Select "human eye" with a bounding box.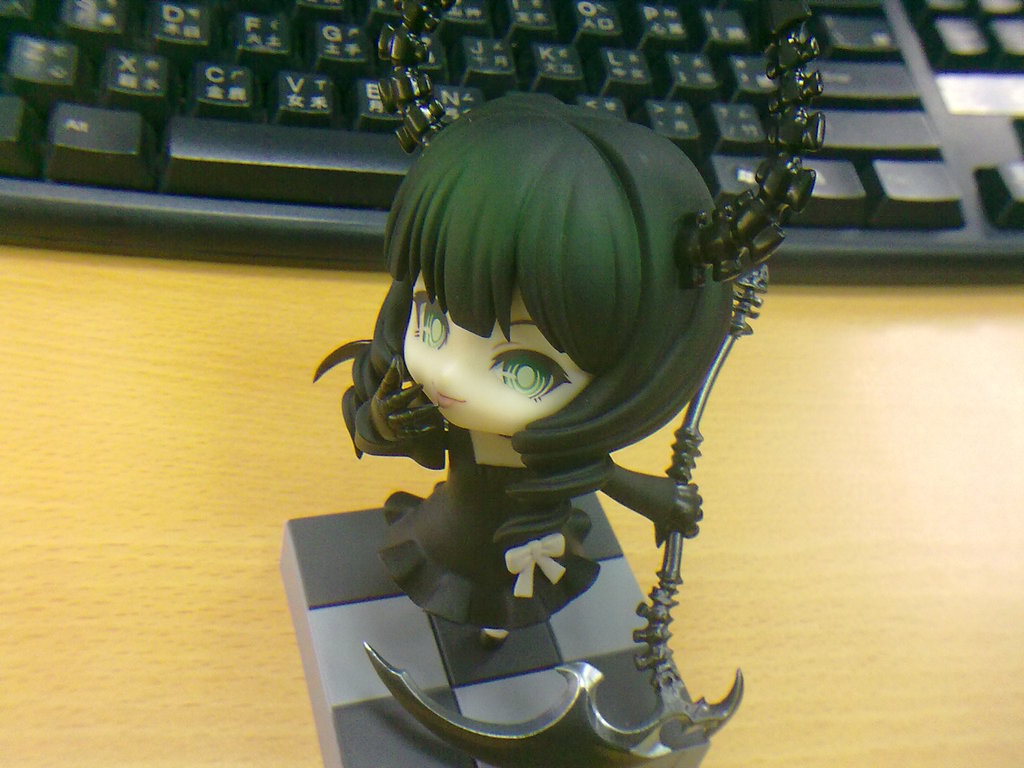
x1=479, y1=344, x2=575, y2=403.
